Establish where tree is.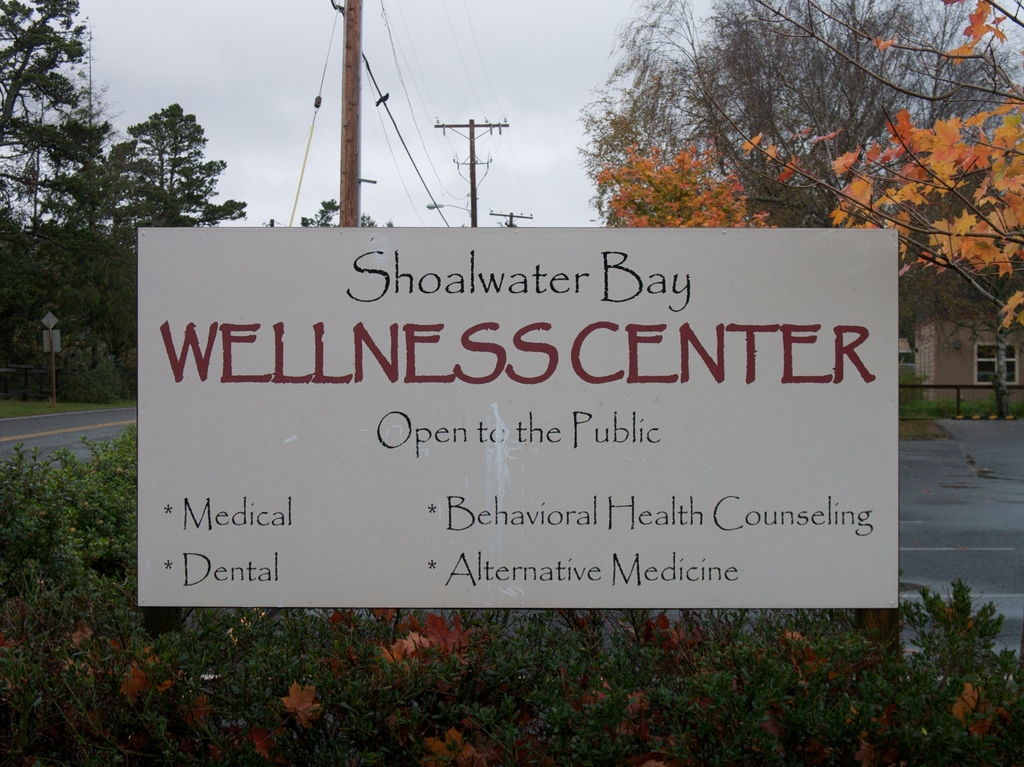
Established at x1=591 y1=134 x2=778 y2=230.
